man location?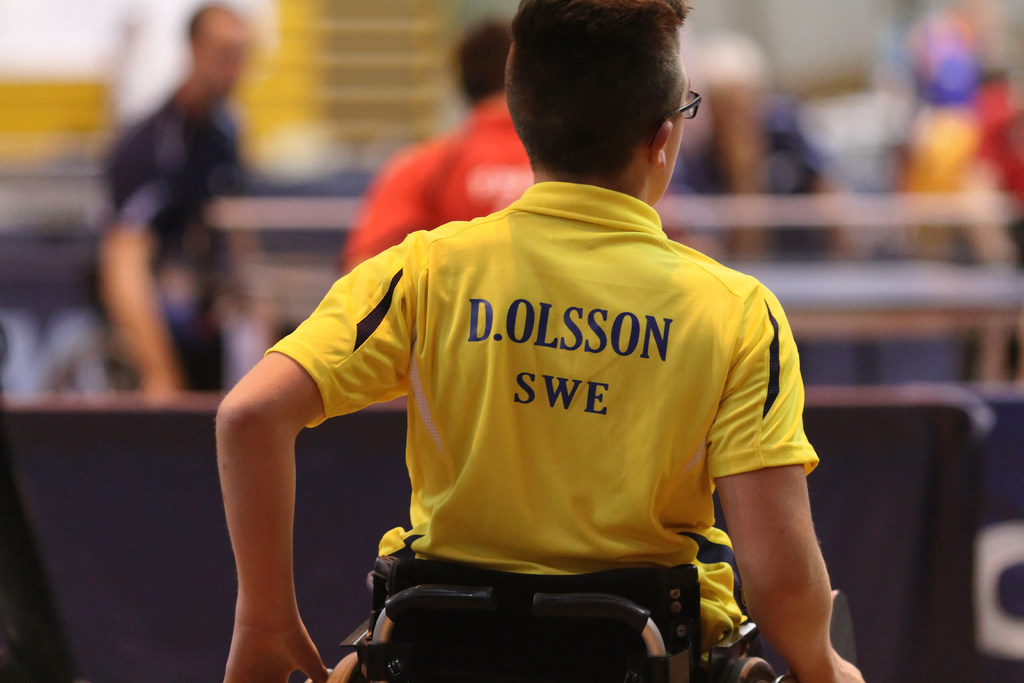
BBox(95, 0, 263, 398)
